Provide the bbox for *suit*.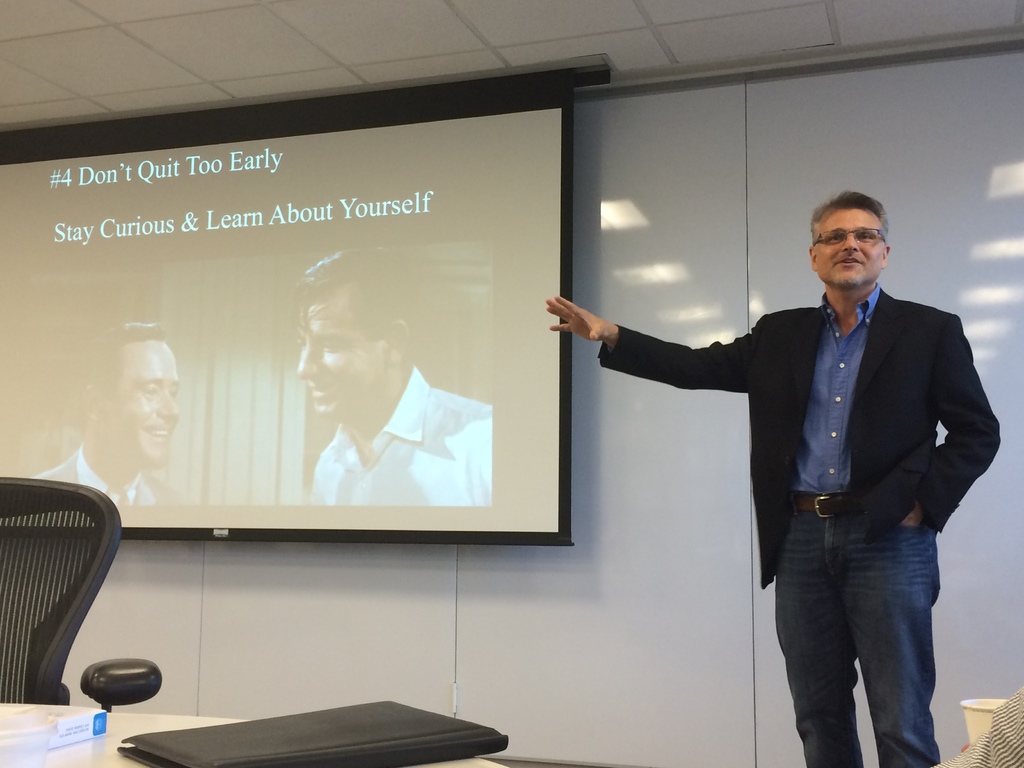
(x1=672, y1=276, x2=995, y2=738).
